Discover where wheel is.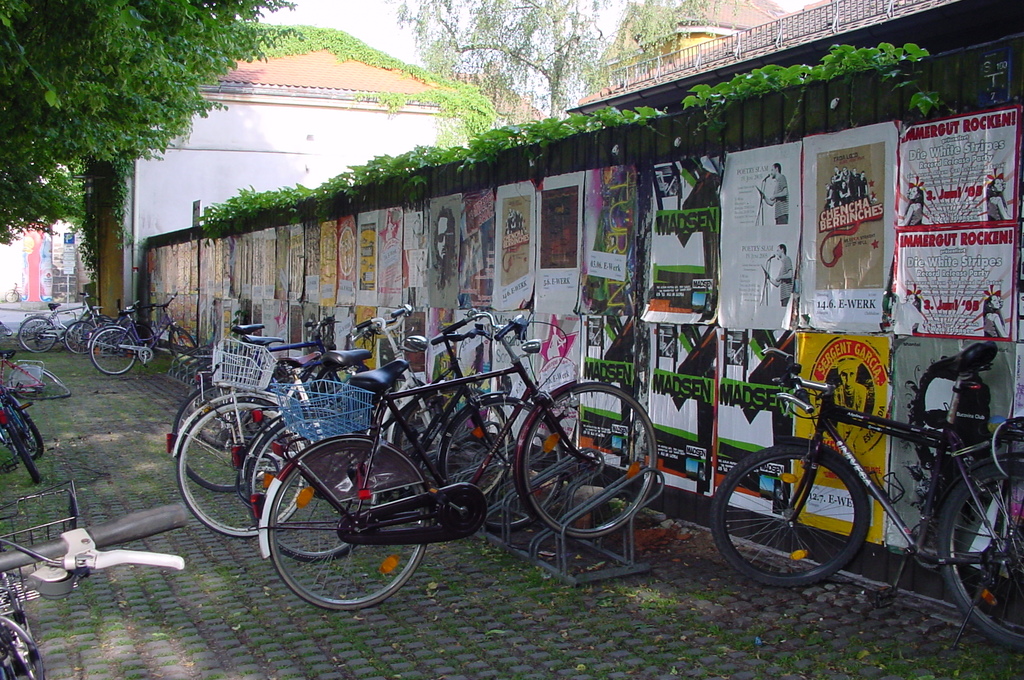
Discovered at [left=186, top=383, right=262, bottom=452].
